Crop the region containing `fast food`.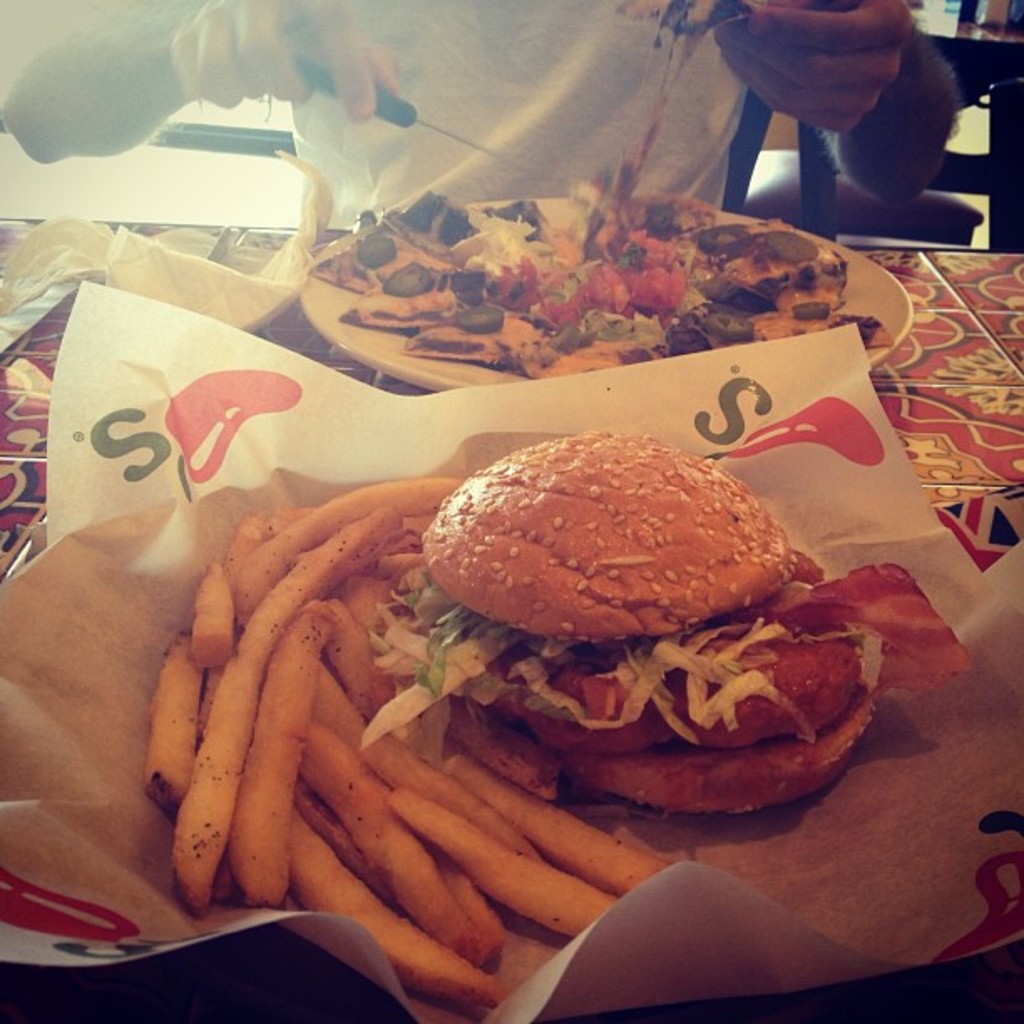
Crop region: bbox=(365, 433, 883, 828).
